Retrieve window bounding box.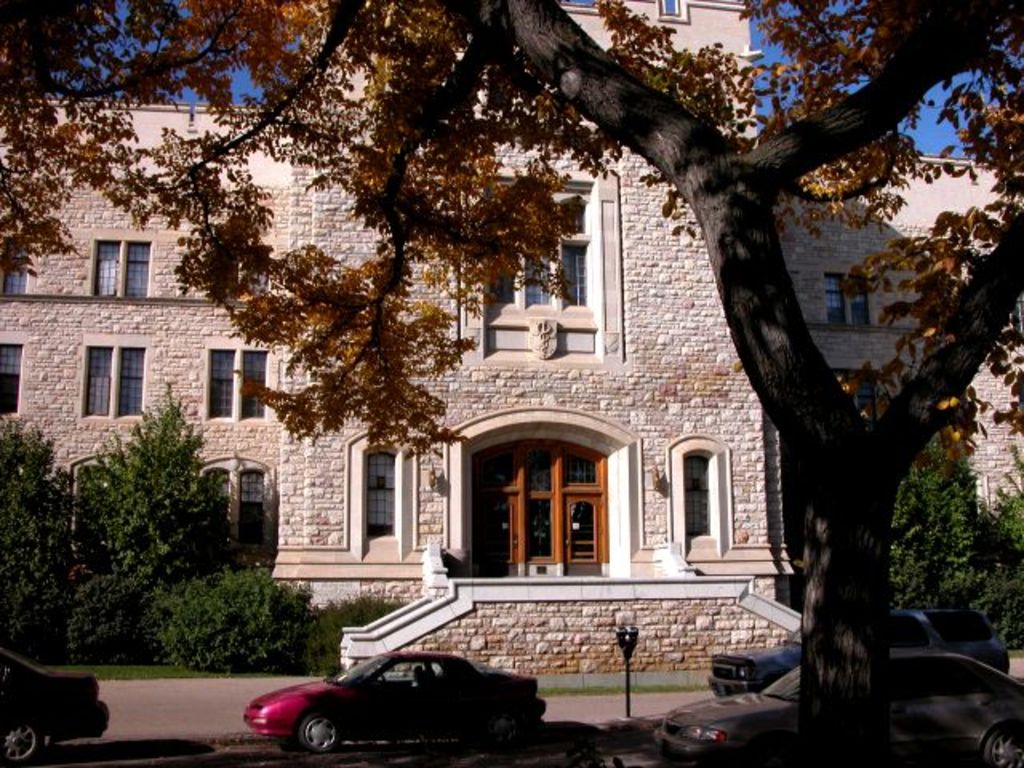
Bounding box: (206, 347, 274, 416).
